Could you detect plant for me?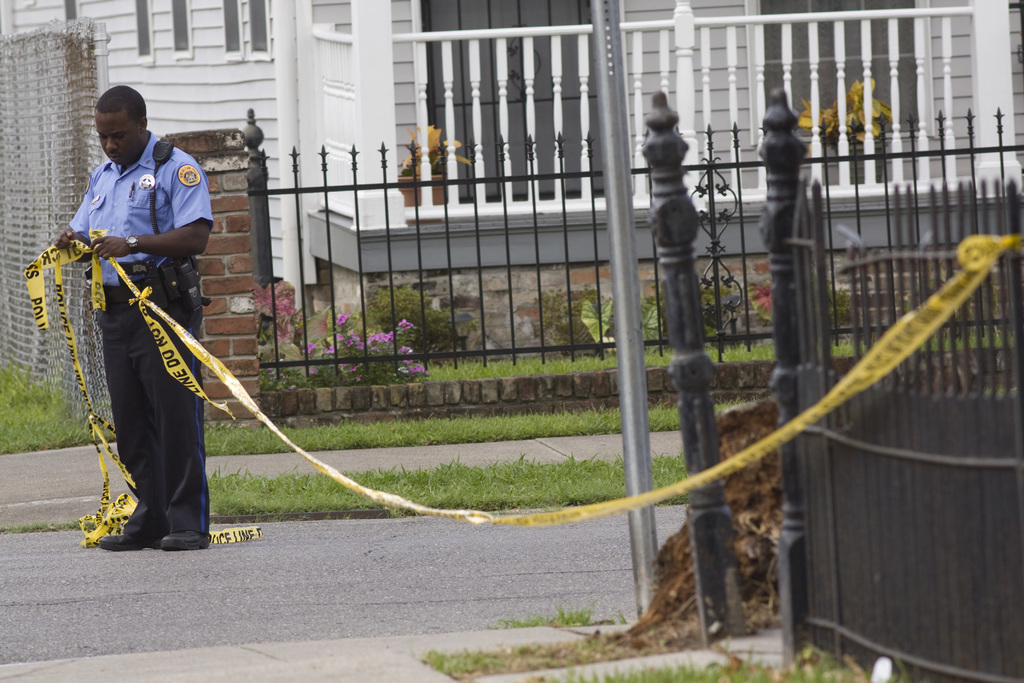
Detection result: 821, 278, 860, 342.
